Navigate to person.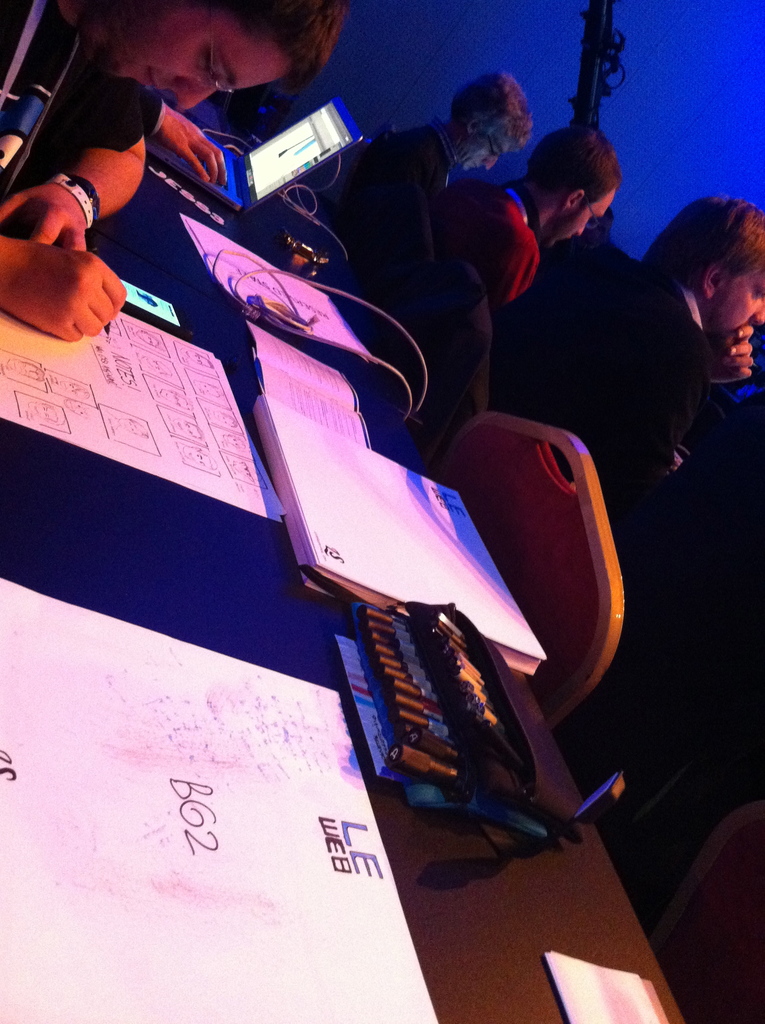
Navigation target: bbox(3, 0, 355, 337).
